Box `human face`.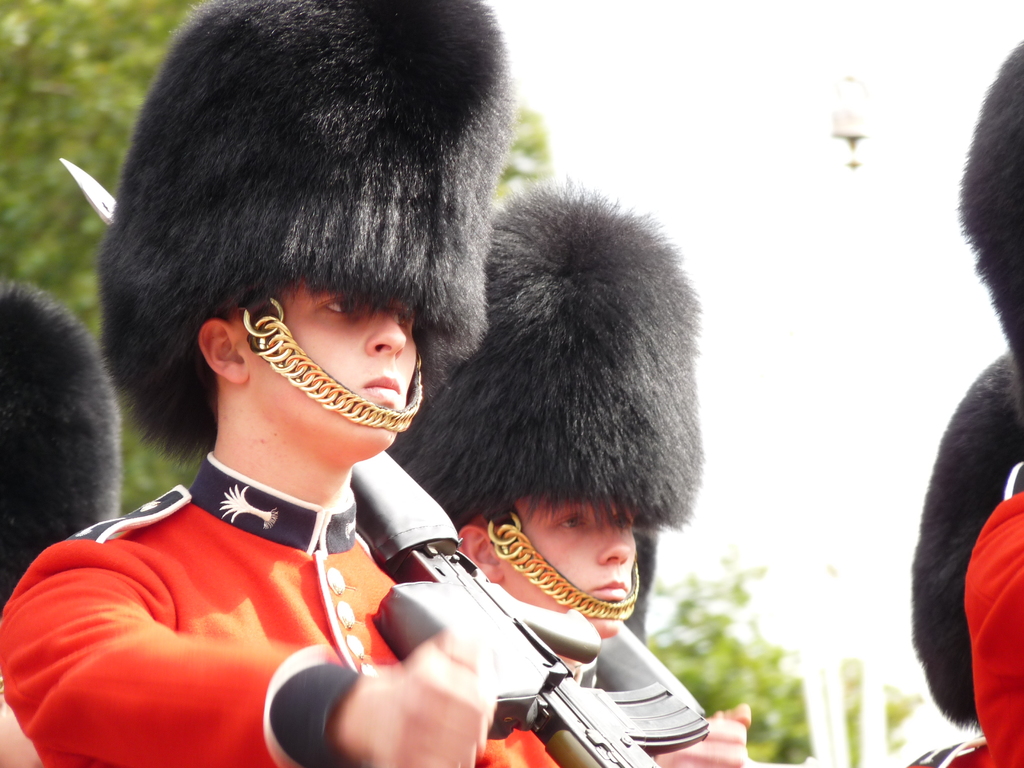
bbox(235, 280, 417, 450).
